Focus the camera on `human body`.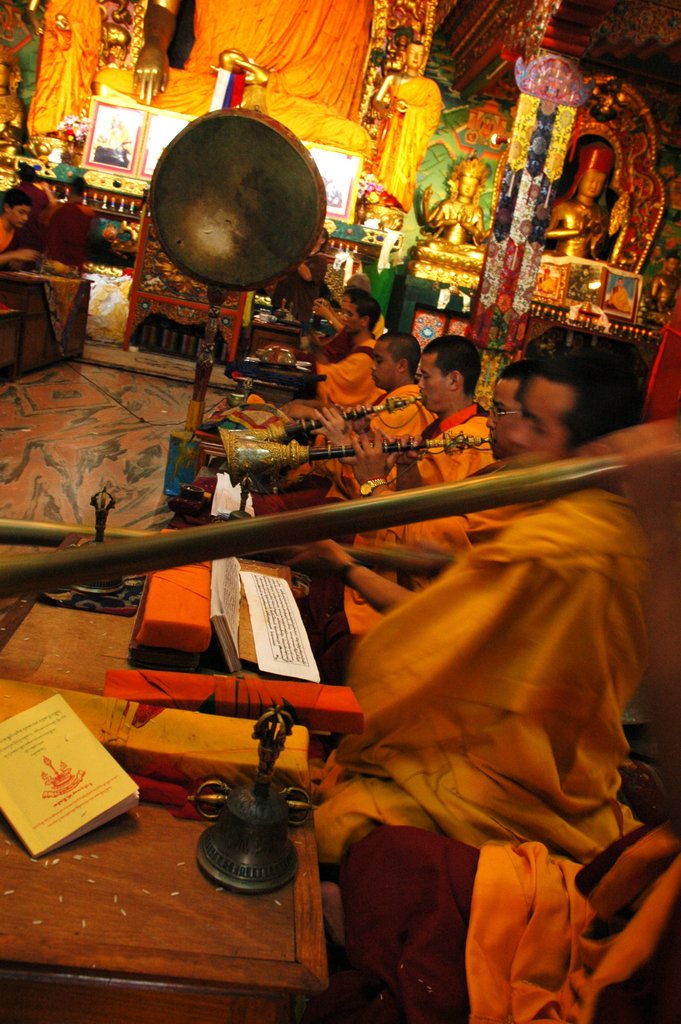
Focus region: detection(308, 332, 432, 460).
